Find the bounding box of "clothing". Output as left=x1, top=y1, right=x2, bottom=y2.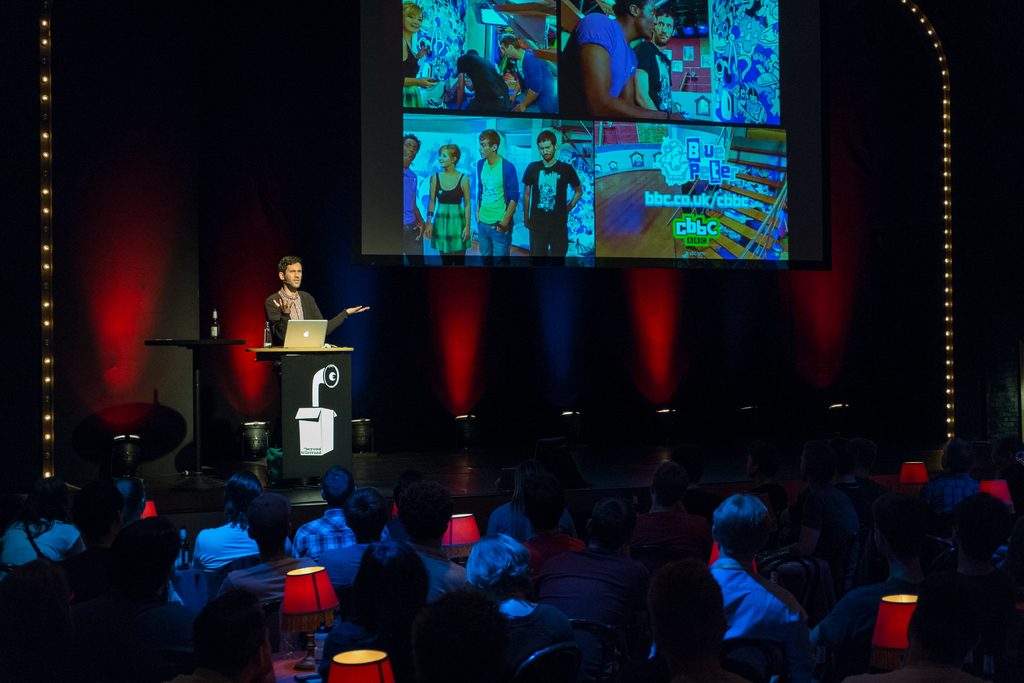
left=473, top=155, right=521, bottom=270.
